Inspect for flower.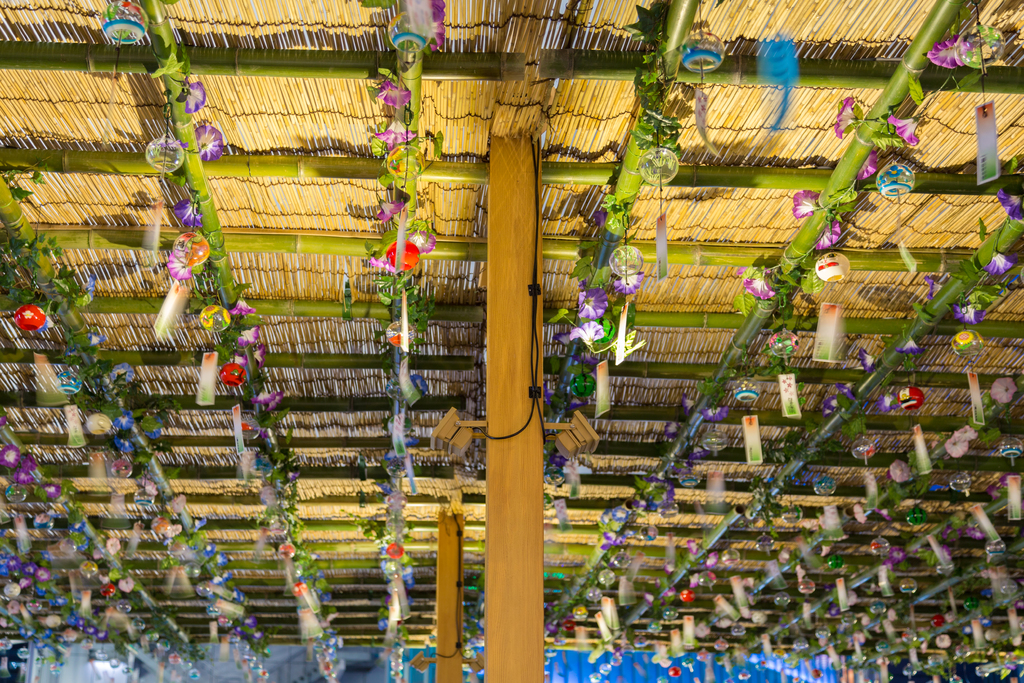
Inspection: 96/629/111/646.
